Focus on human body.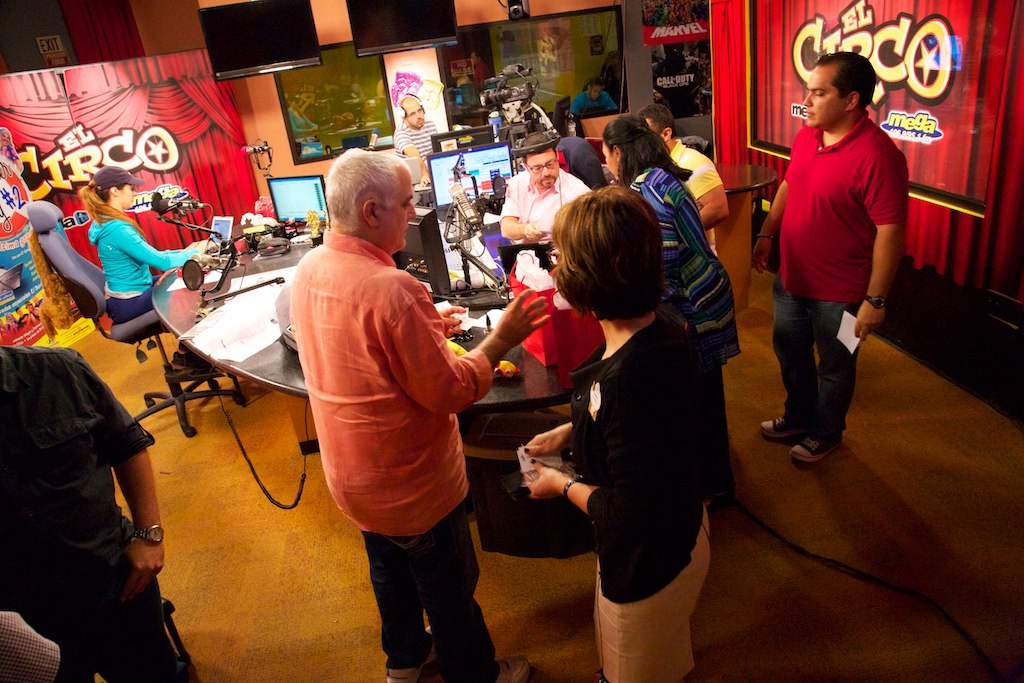
Focused at (x1=628, y1=167, x2=745, y2=515).
